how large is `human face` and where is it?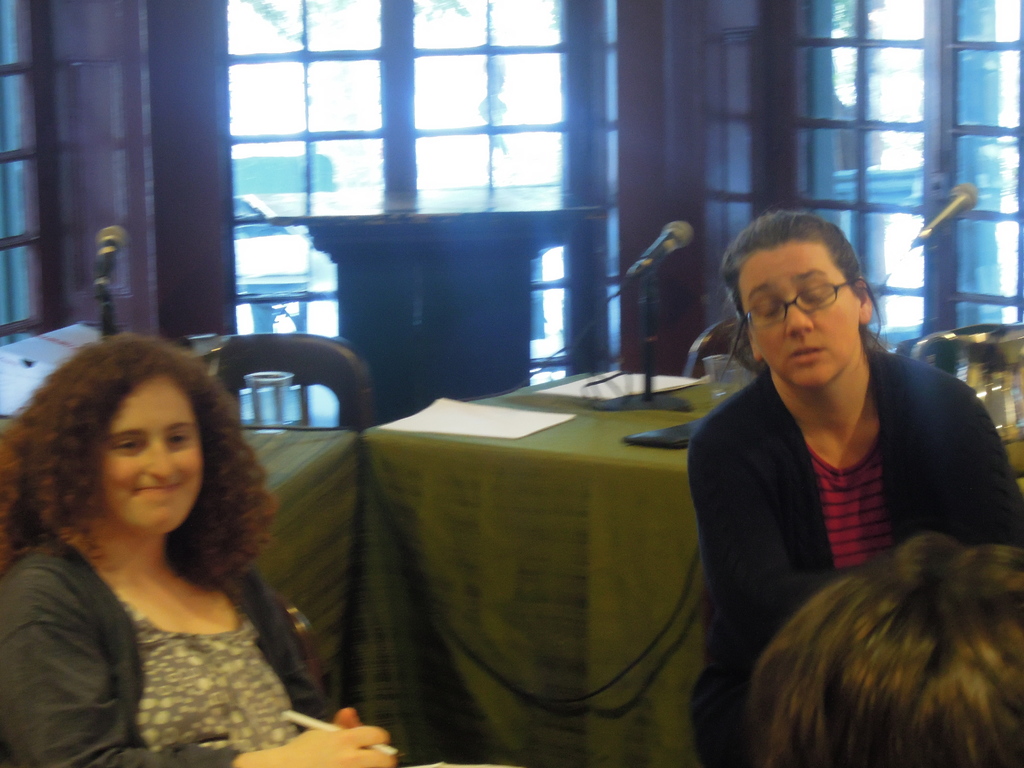
Bounding box: 737/243/860/387.
